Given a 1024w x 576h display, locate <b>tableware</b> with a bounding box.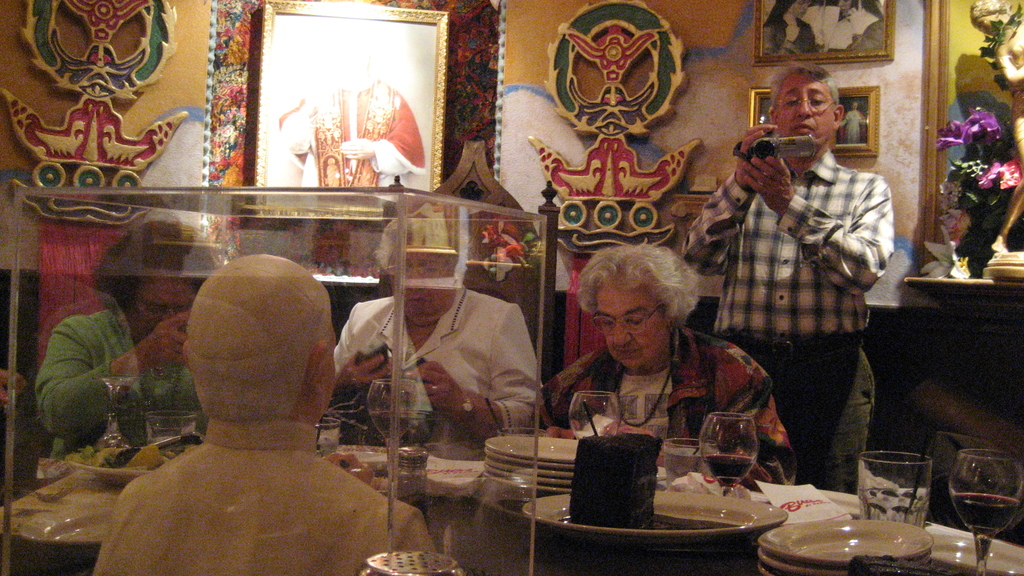
Located: left=19, top=500, right=111, bottom=555.
